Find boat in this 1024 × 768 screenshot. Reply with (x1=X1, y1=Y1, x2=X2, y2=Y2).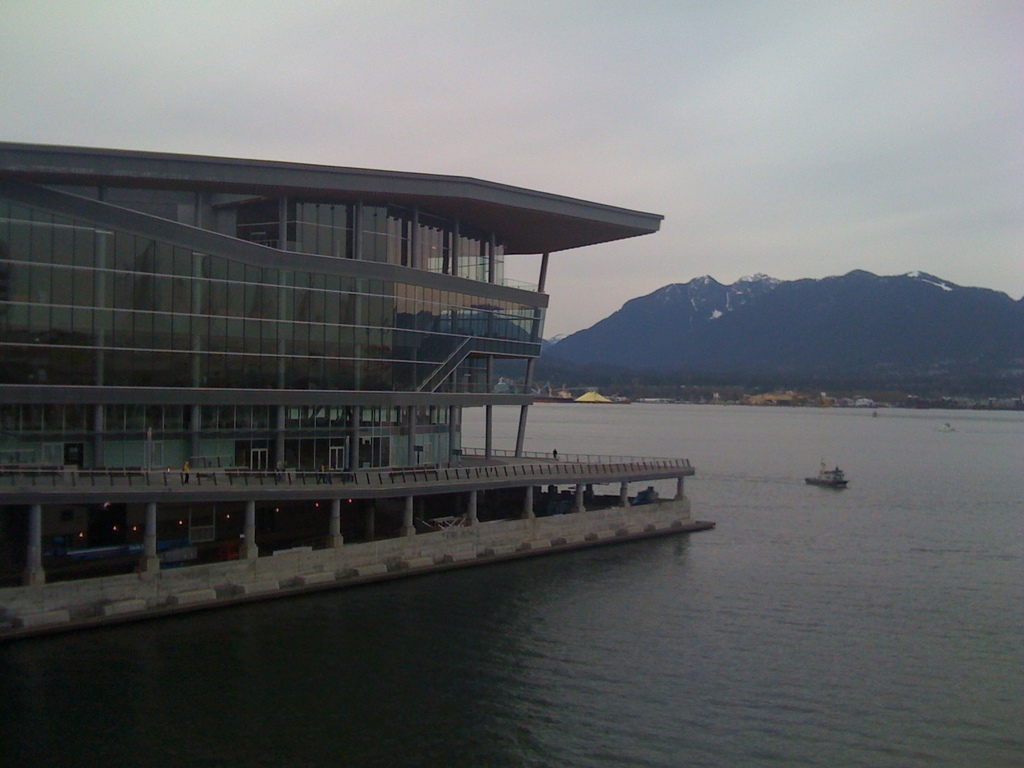
(x1=802, y1=456, x2=854, y2=491).
